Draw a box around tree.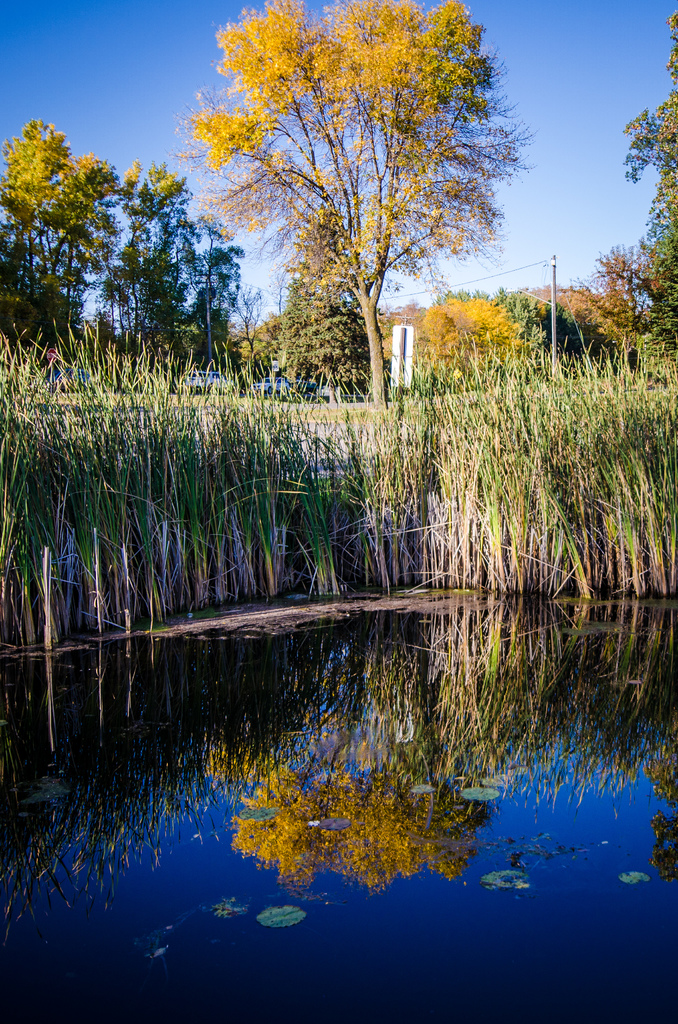
(282, 266, 383, 394).
